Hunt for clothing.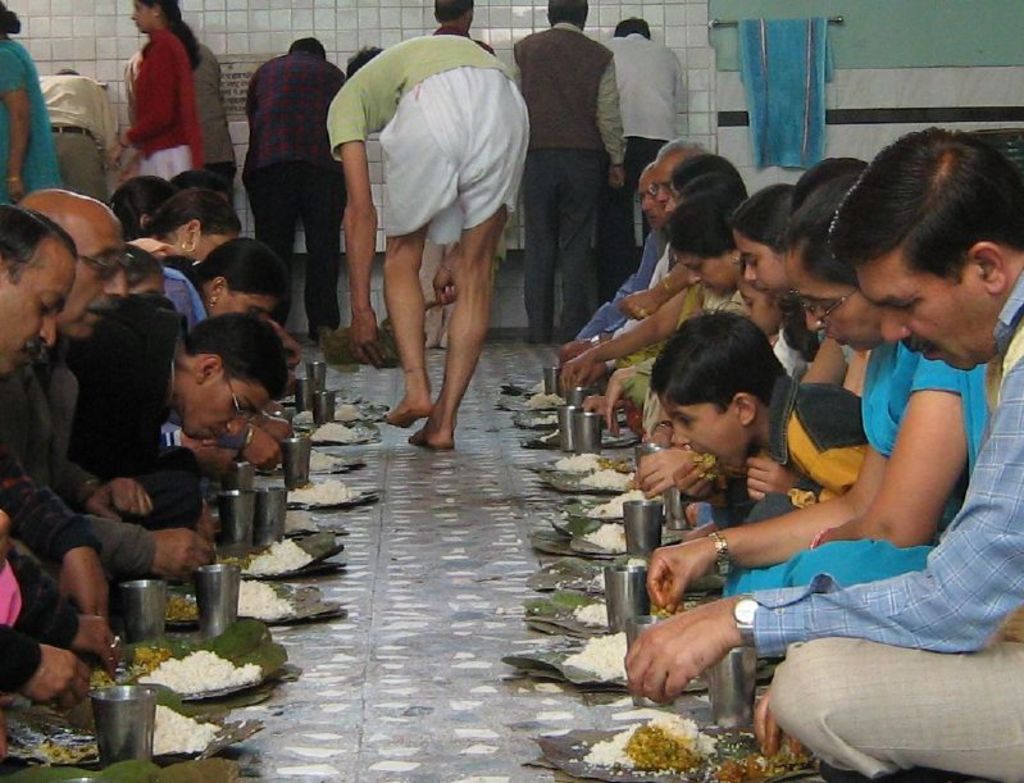
Hunted down at <bbox>0, 619, 45, 692</bbox>.
